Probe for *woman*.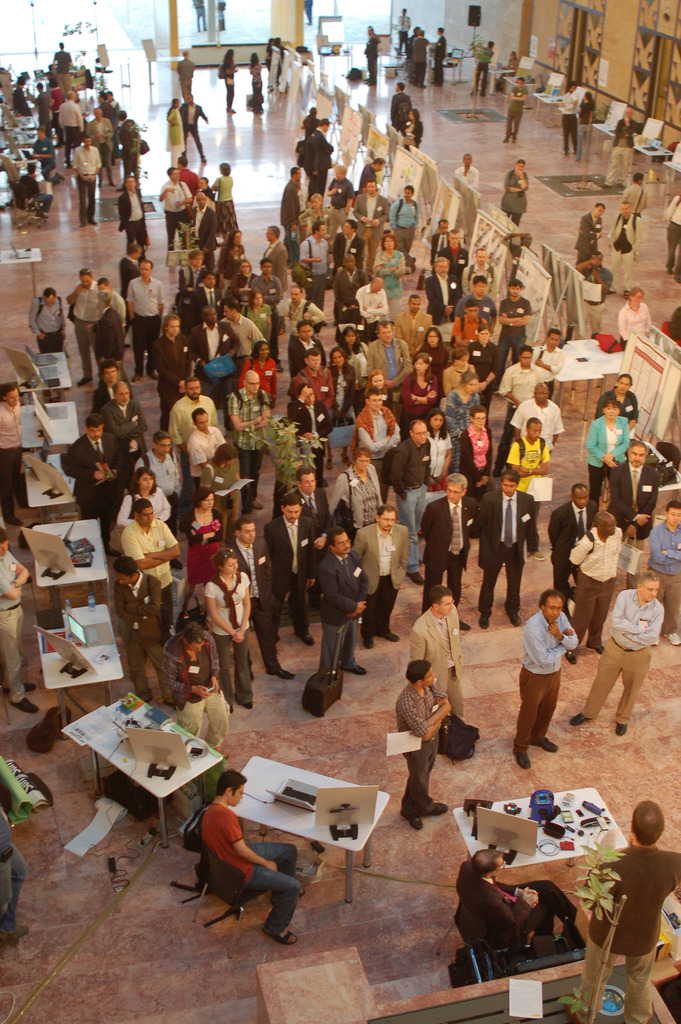
Probe result: [324,444,389,543].
